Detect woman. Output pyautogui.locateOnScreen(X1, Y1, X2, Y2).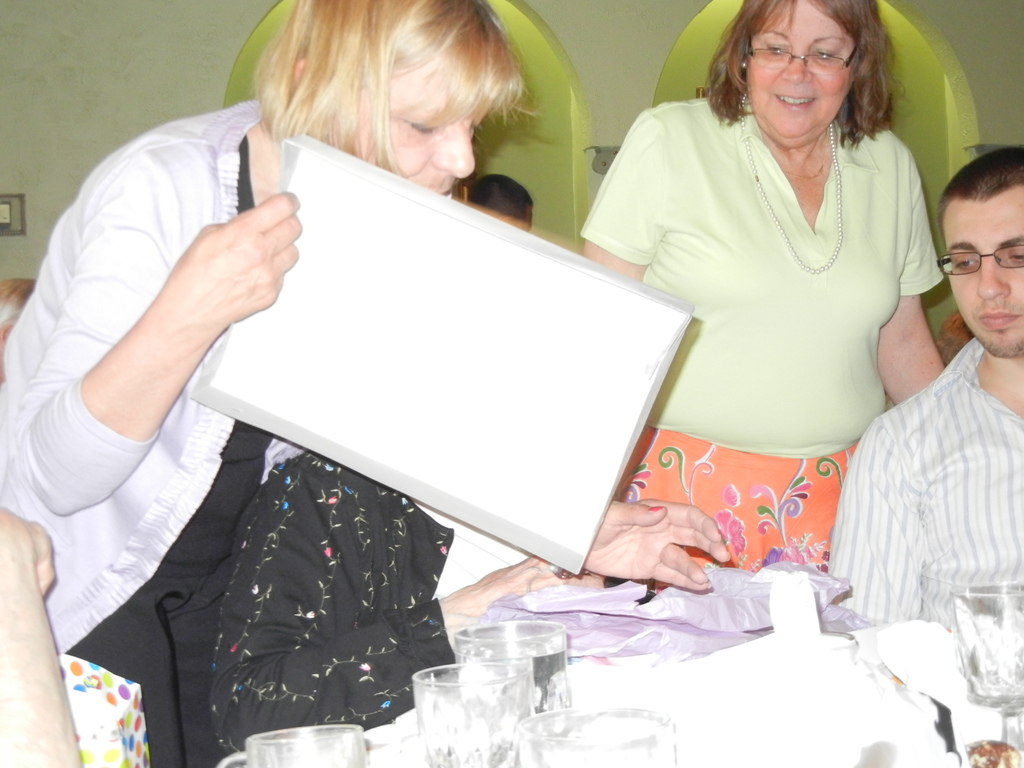
pyautogui.locateOnScreen(0, 0, 546, 767).
